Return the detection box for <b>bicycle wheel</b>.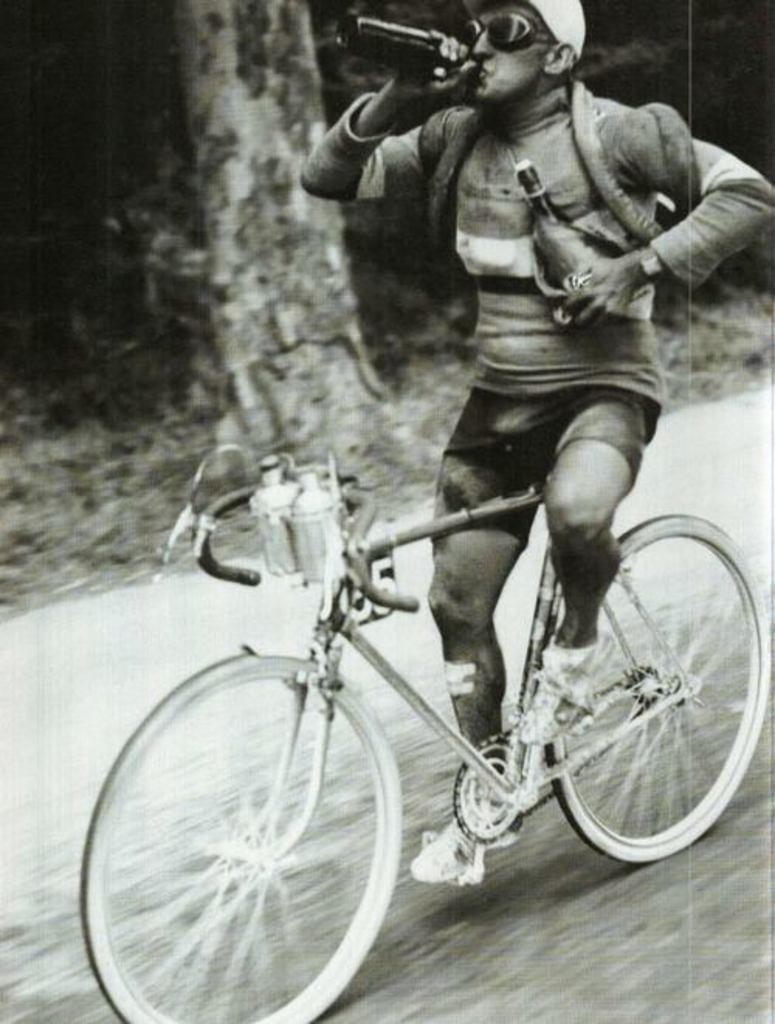
x1=556 y1=590 x2=756 y2=864.
